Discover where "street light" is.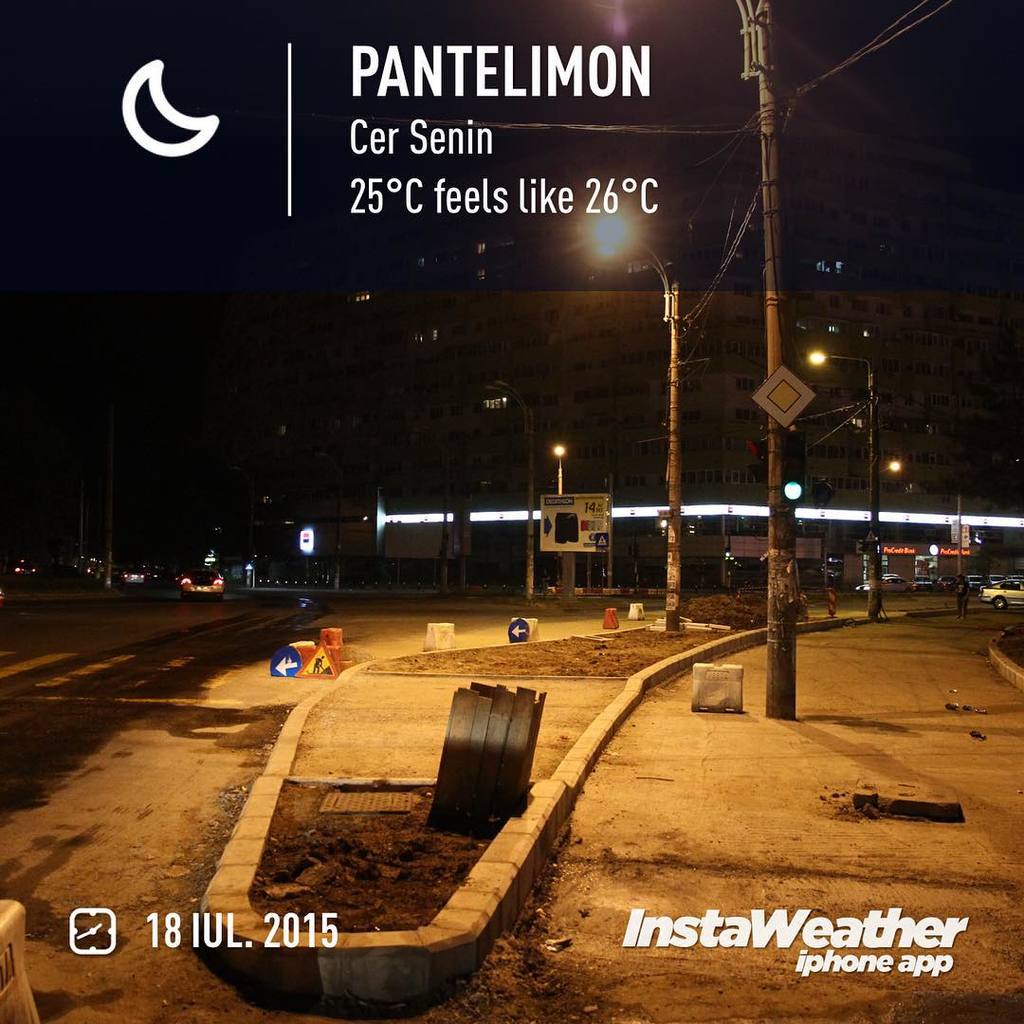
Discovered at left=584, top=204, right=681, bottom=639.
